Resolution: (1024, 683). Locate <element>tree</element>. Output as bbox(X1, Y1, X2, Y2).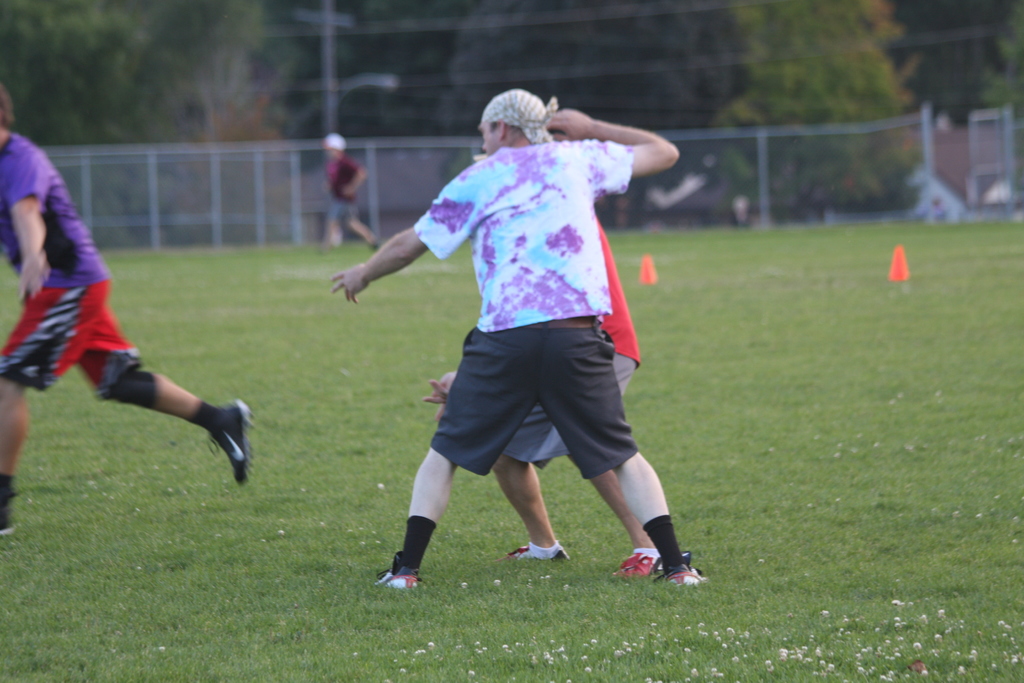
bbox(430, 0, 749, 224).
